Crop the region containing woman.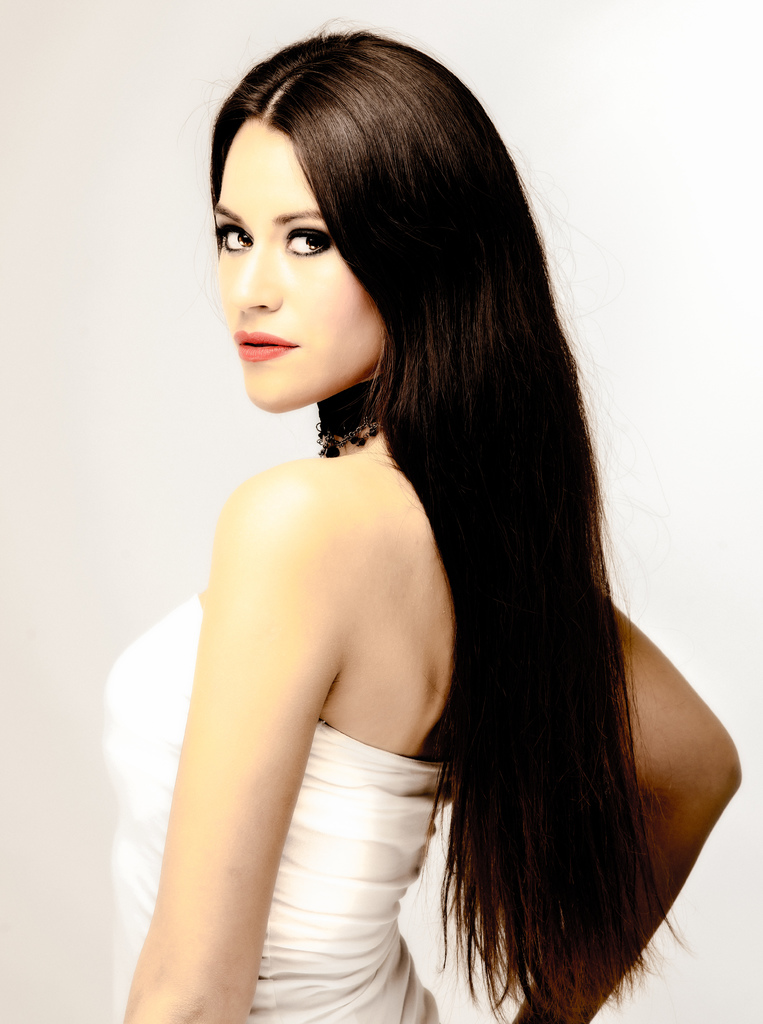
Crop region: 106 7 728 1023.
